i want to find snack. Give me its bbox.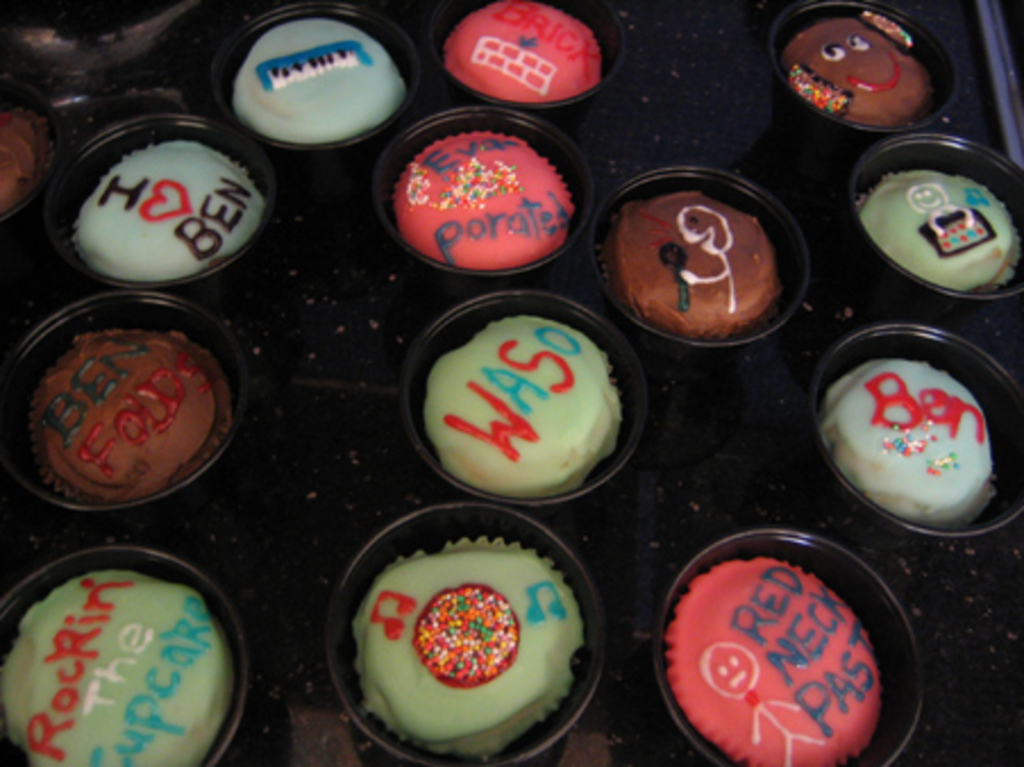
bbox=(779, 16, 926, 127).
